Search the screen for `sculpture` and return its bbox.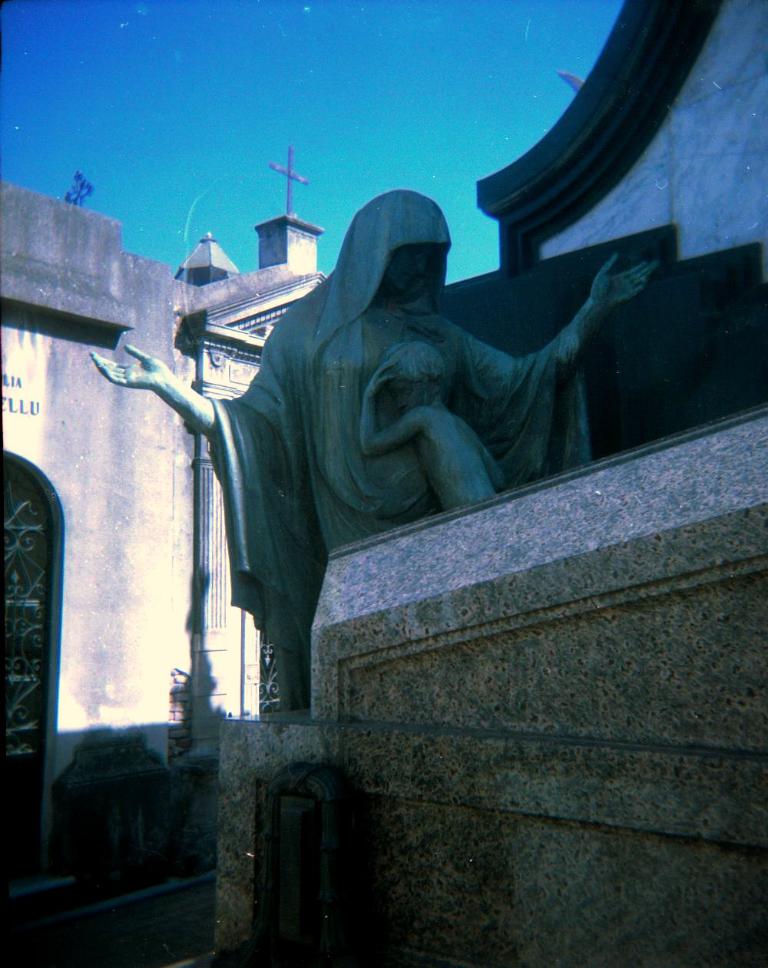
Found: 81/184/670/722.
